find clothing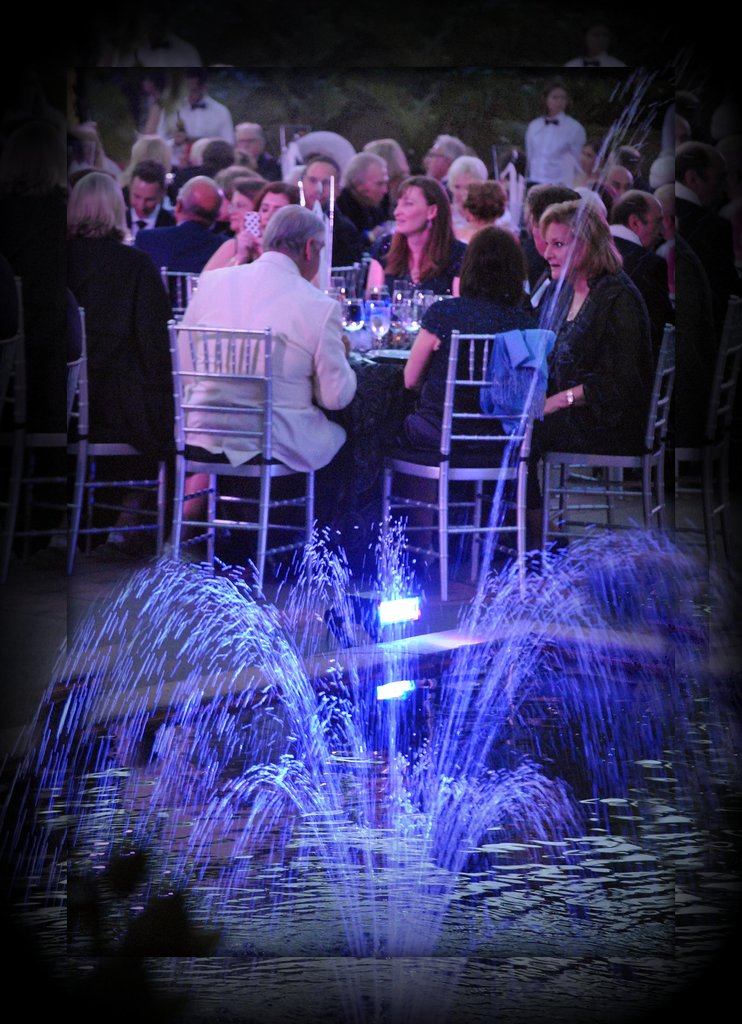
select_region(124, 196, 177, 249)
